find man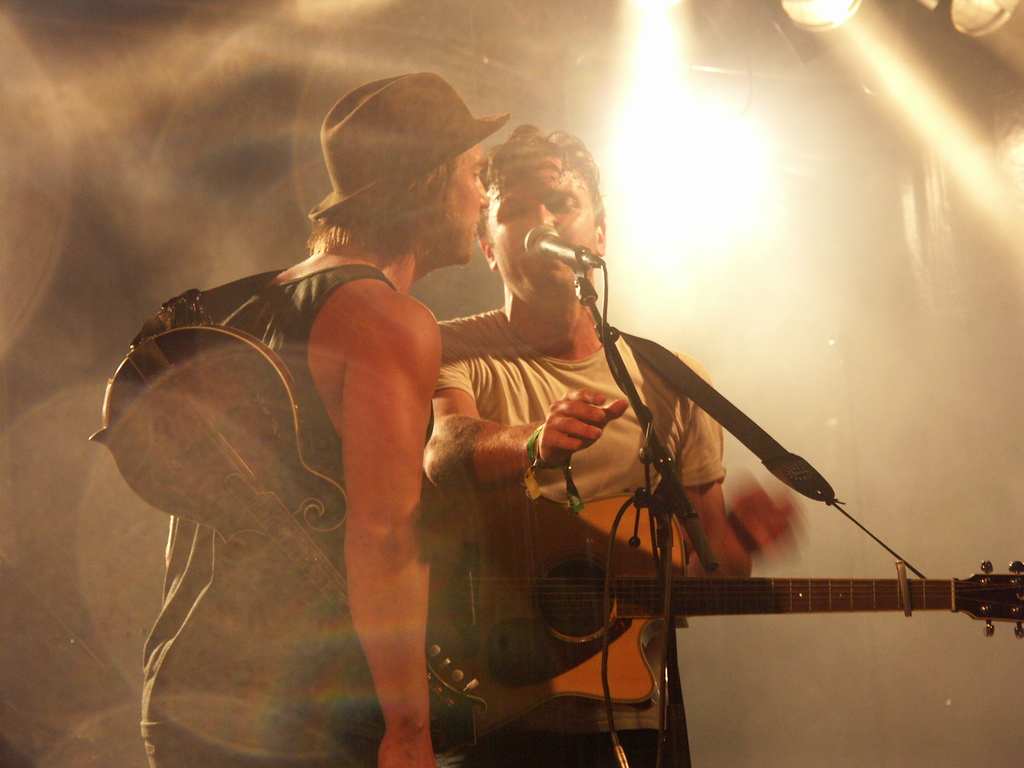
box=[88, 66, 511, 767]
